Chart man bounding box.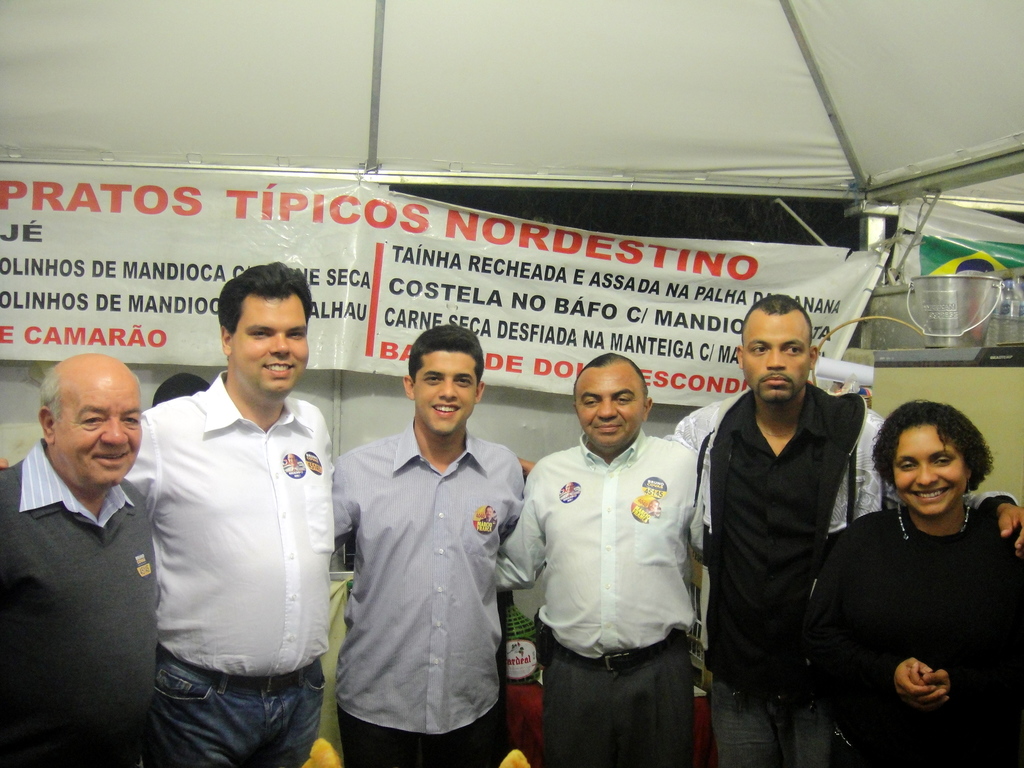
Charted: locate(121, 256, 360, 762).
